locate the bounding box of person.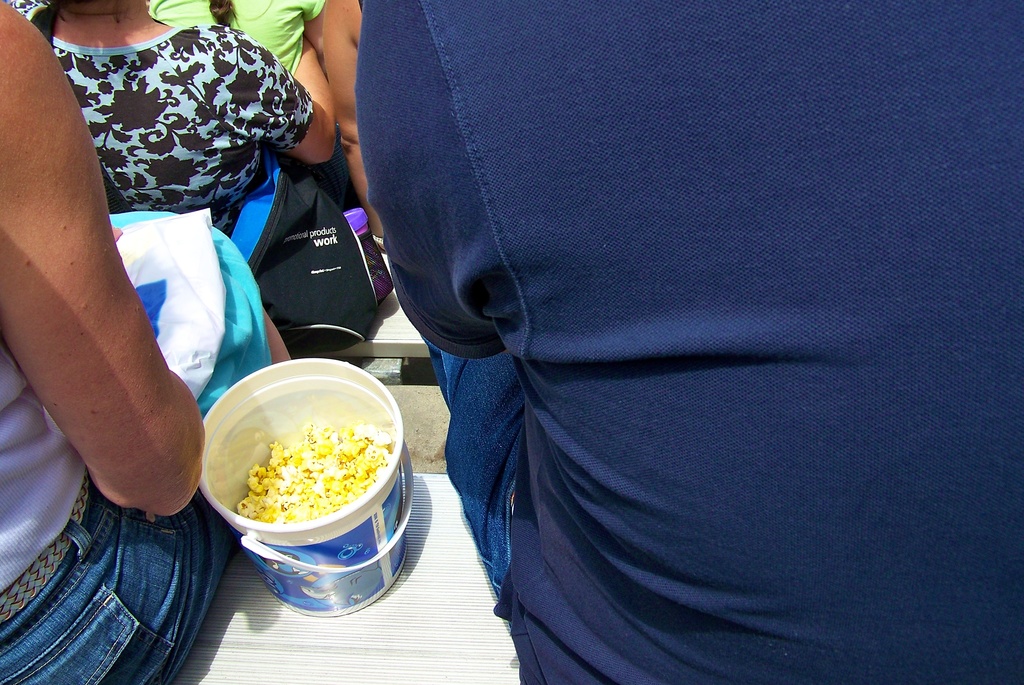
Bounding box: l=164, t=0, r=368, b=220.
